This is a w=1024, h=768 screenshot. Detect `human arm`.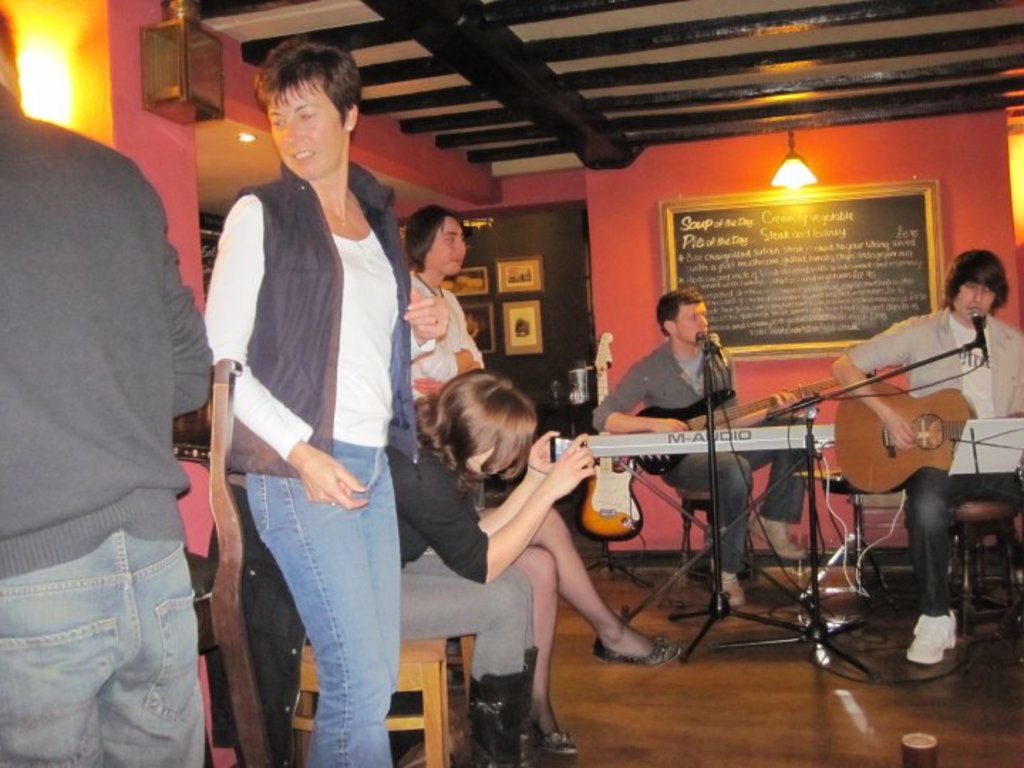
region(1010, 346, 1023, 417).
